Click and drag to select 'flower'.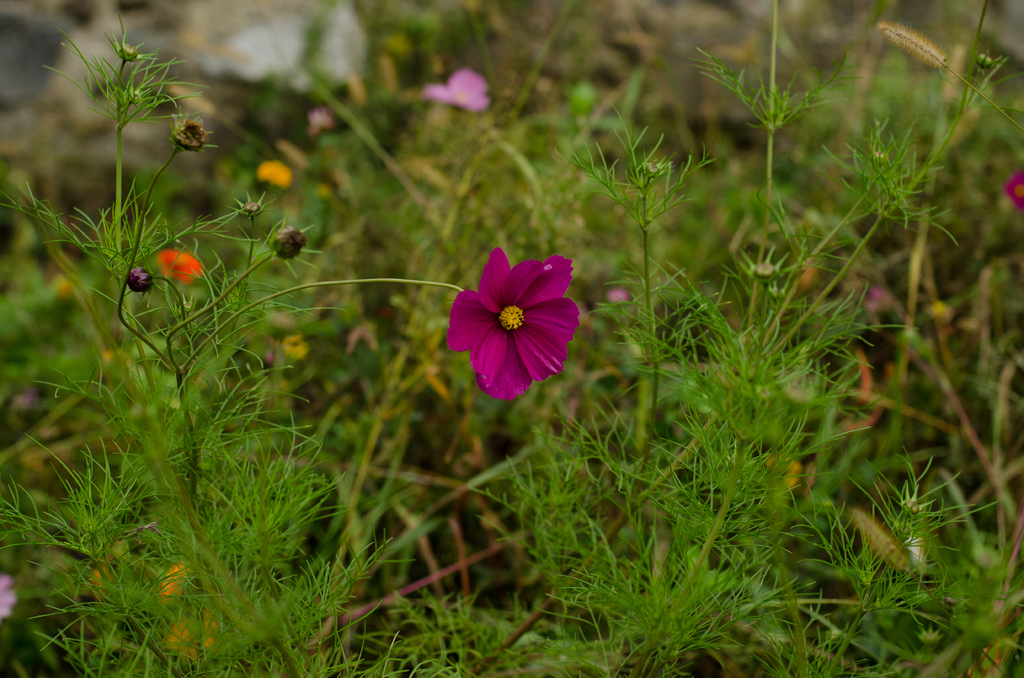
Selection: region(0, 575, 17, 622).
